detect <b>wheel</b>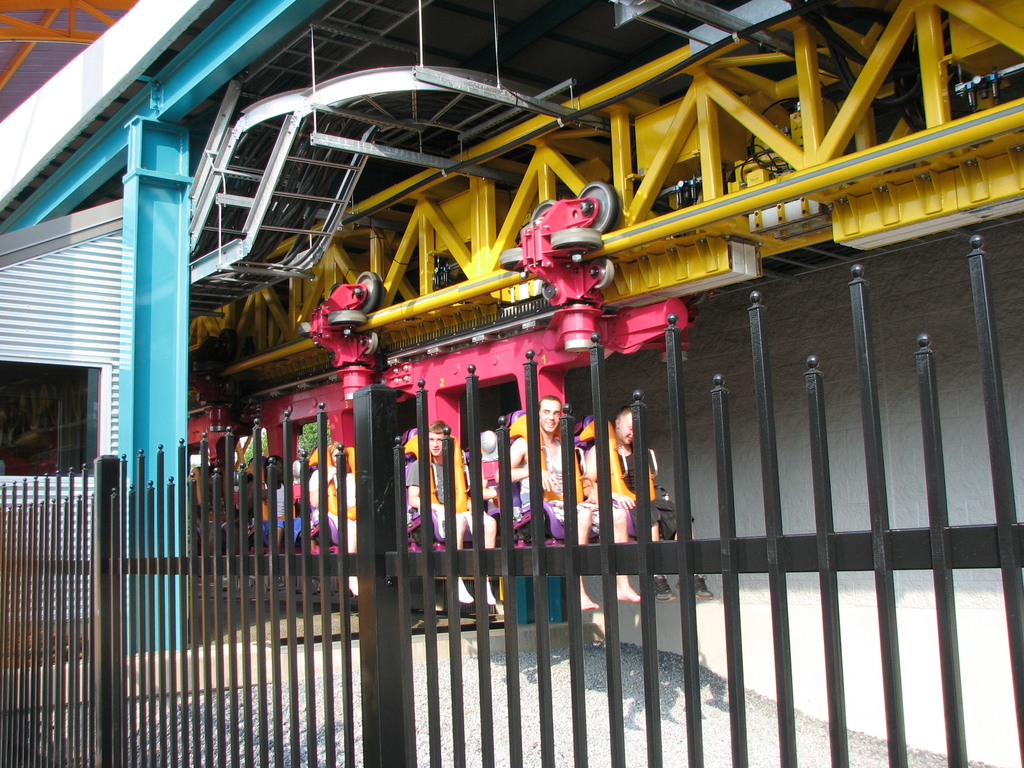
box(578, 182, 622, 232)
